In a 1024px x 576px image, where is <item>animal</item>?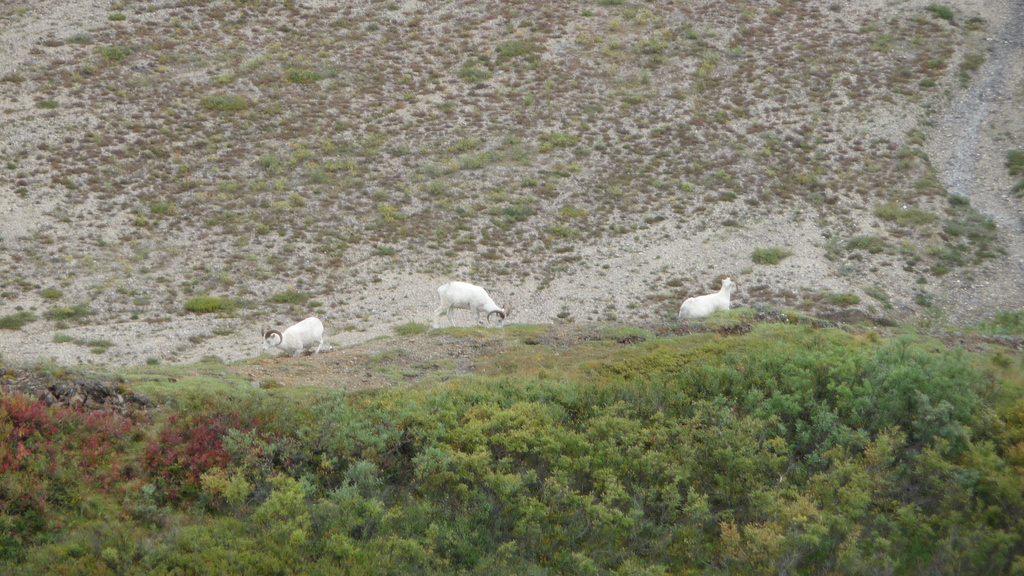
x1=269, y1=310, x2=330, y2=360.
